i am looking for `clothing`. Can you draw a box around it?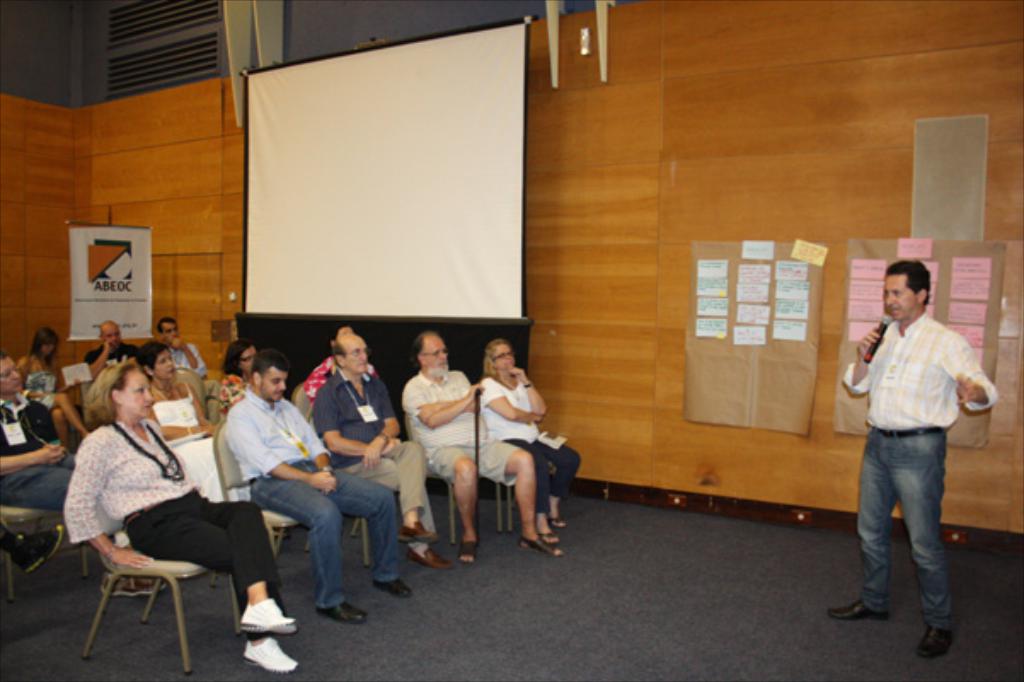
Sure, the bounding box is crop(843, 430, 952, 633).
